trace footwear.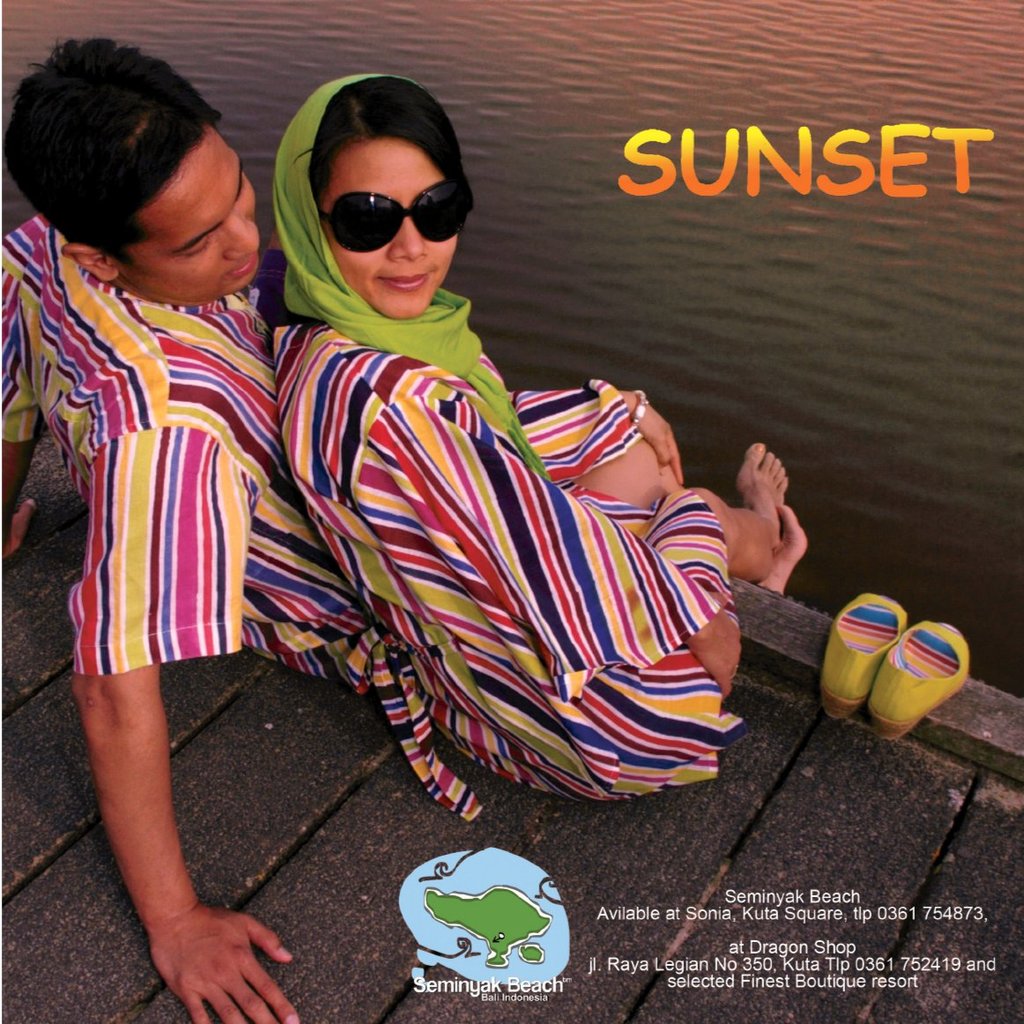
Traced to box(817, 590, 909, 729).
